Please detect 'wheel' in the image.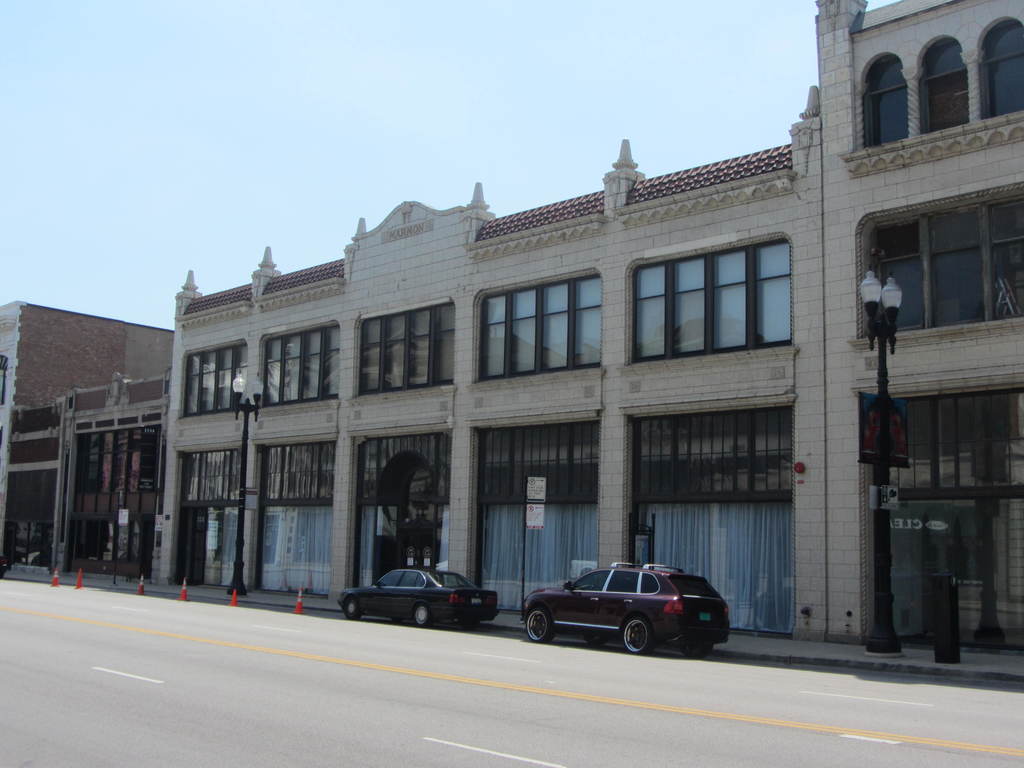
[x1=406, y1=598, x2=432, y2=626].
